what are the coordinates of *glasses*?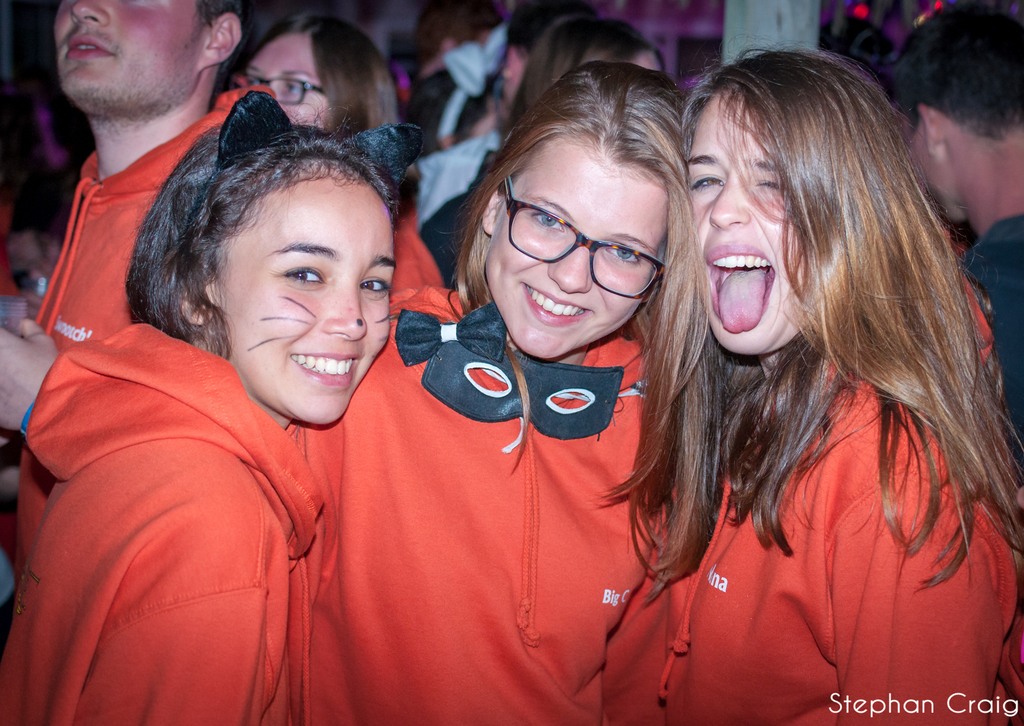
left=237, top=70, right=332, bottom=112.
